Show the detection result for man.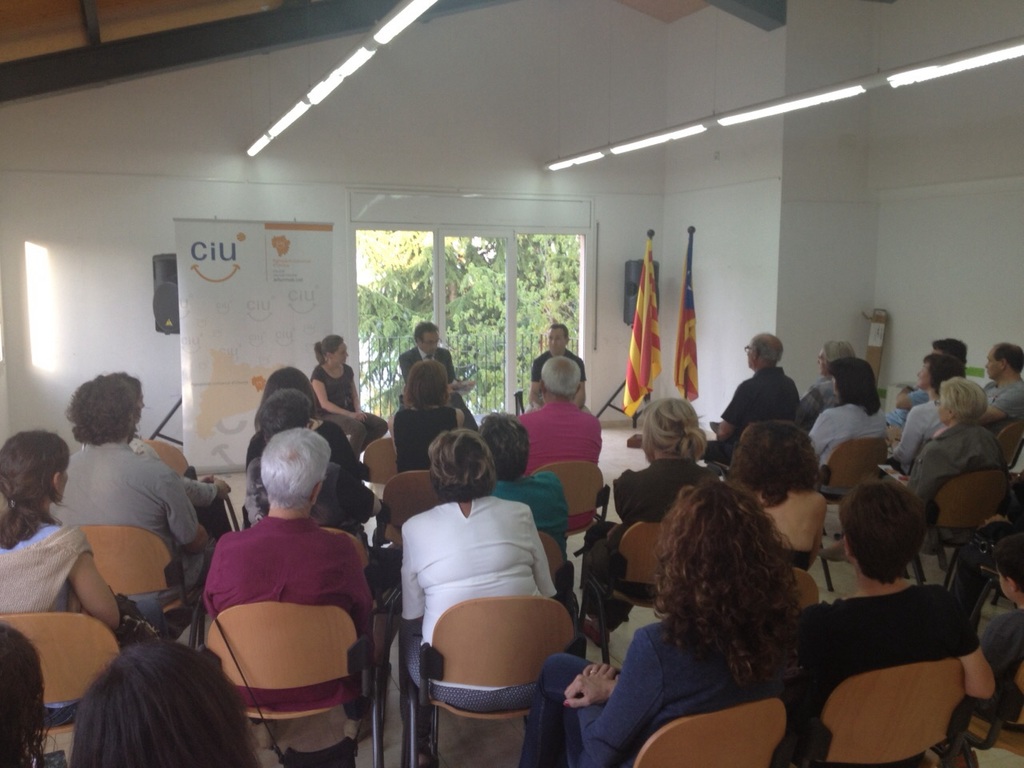
881 333 970 428.
